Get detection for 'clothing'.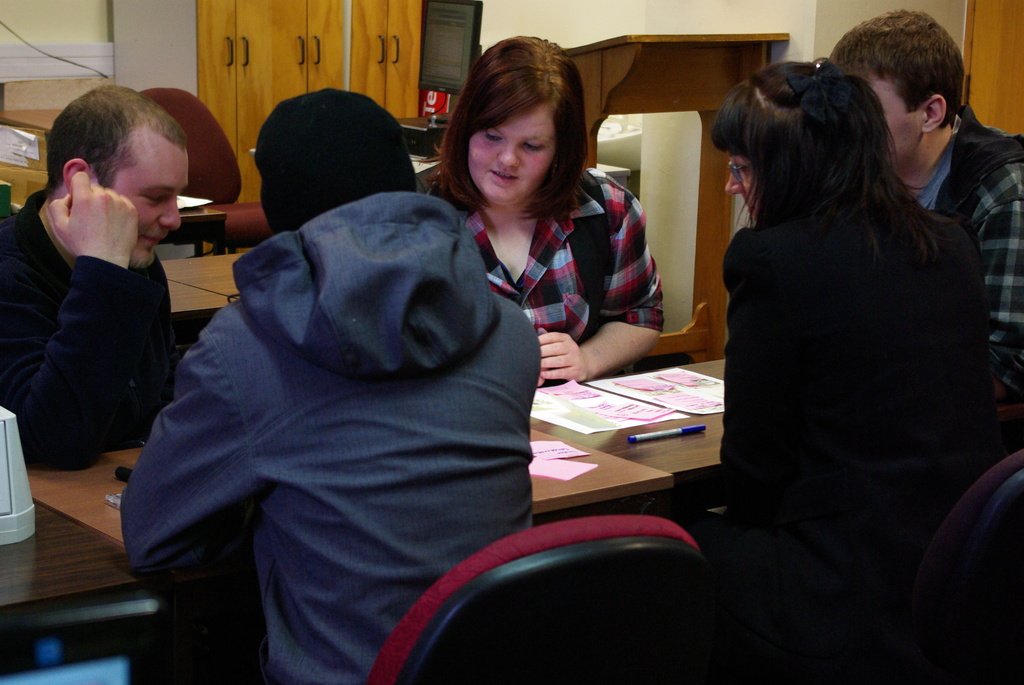
Detection: locate(429, 166, 670, 349).
